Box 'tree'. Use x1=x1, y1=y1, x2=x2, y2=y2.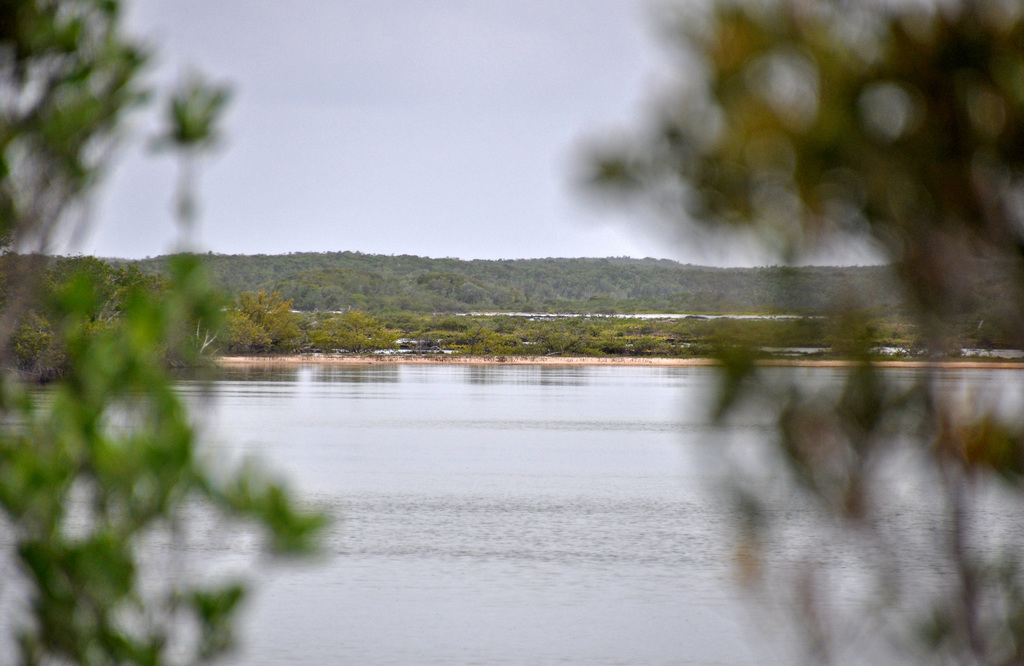
x1=237, y1=284, x2=305, y2=348.
